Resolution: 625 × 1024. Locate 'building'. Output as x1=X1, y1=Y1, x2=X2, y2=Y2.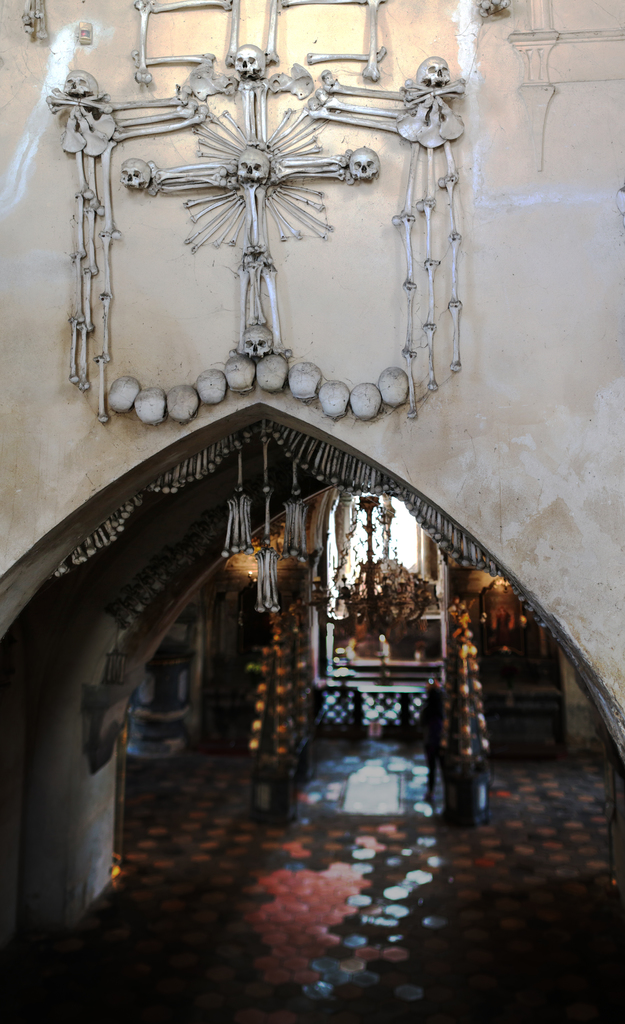
x1=0, y1=4, x2=624, y2=1023.
